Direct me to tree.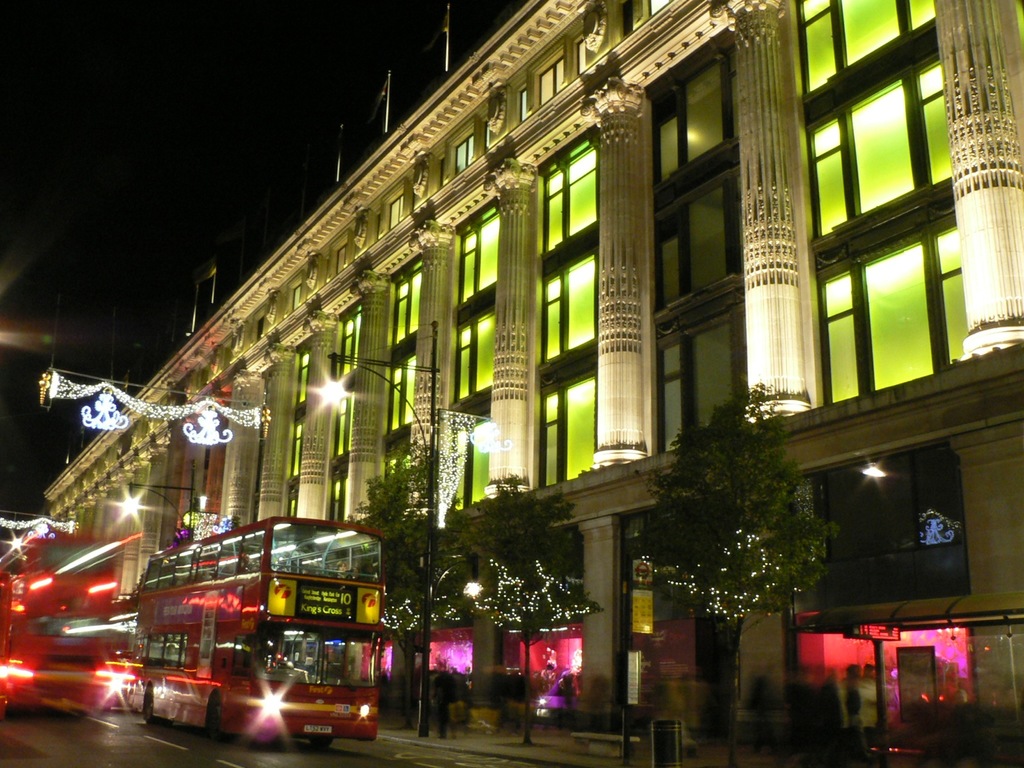
Direction: 125 565 148 602.
